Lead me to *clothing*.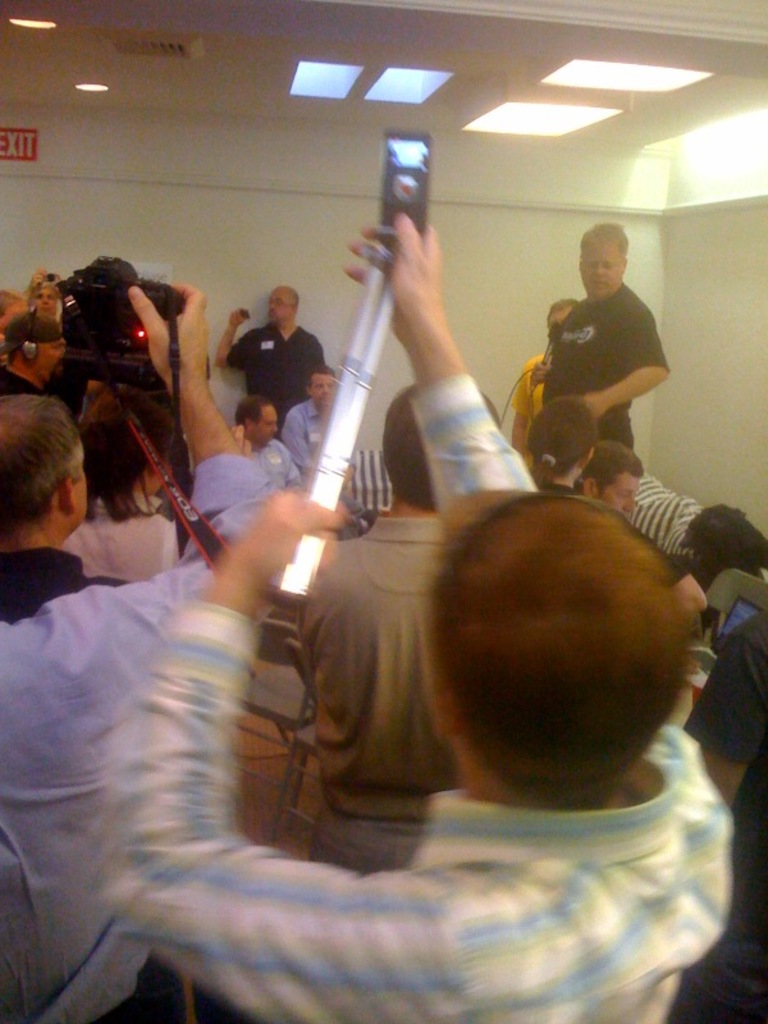
Lead to [52, 497, 196, 589].
